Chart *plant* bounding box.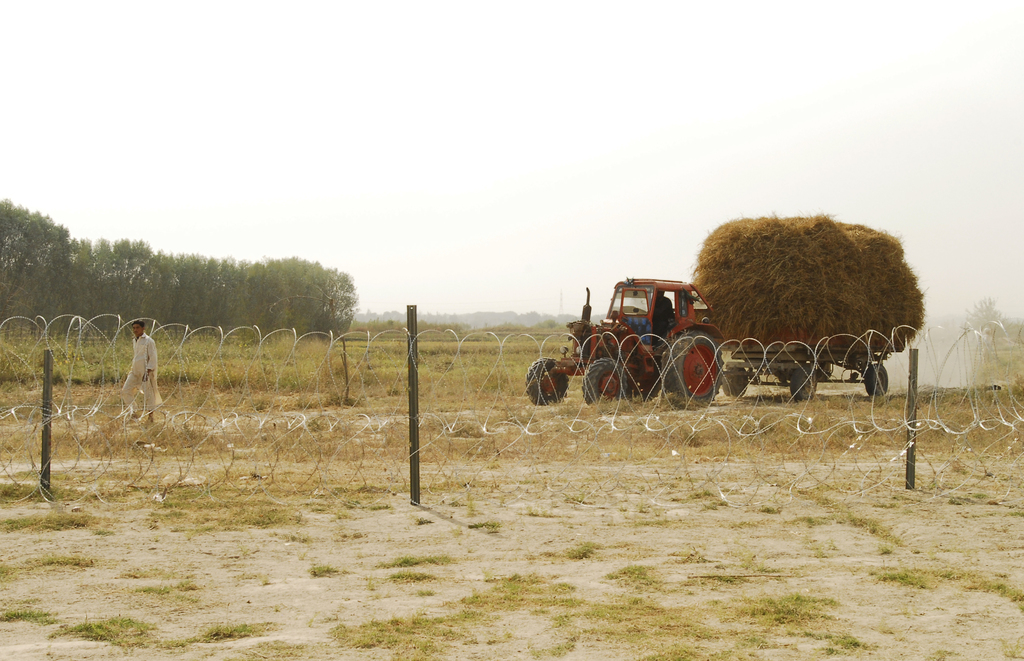
Charted: Rect(863, 541, 929, 596).
